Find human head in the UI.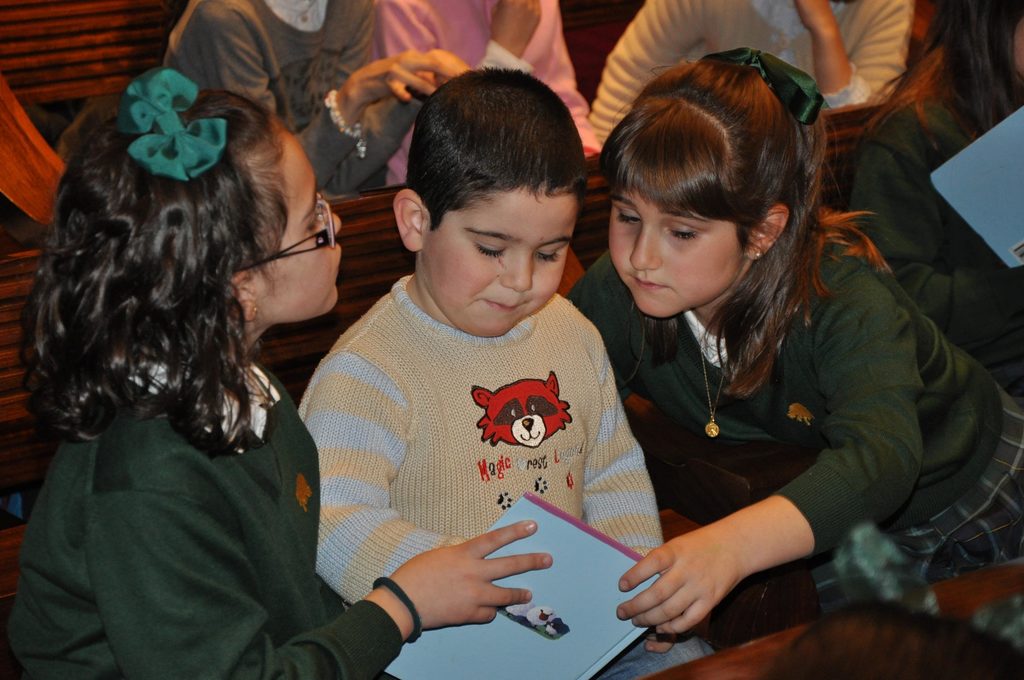
UI element at crop(395, 65, 586, 334).
